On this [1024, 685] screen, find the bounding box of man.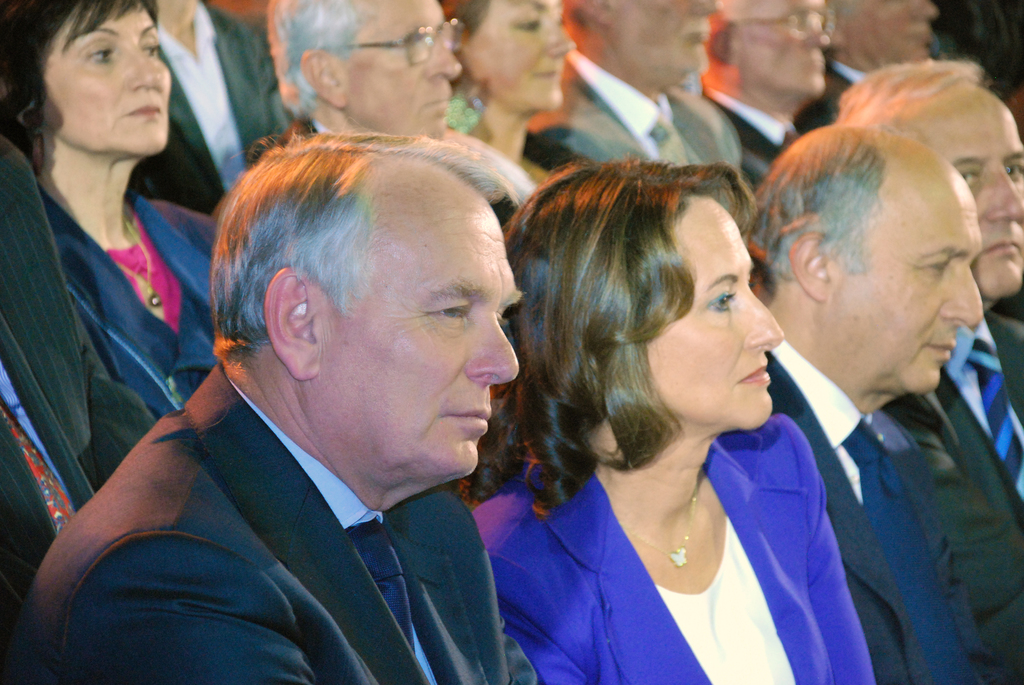
Bounding box: locate(732, 122, 1012, 684).
